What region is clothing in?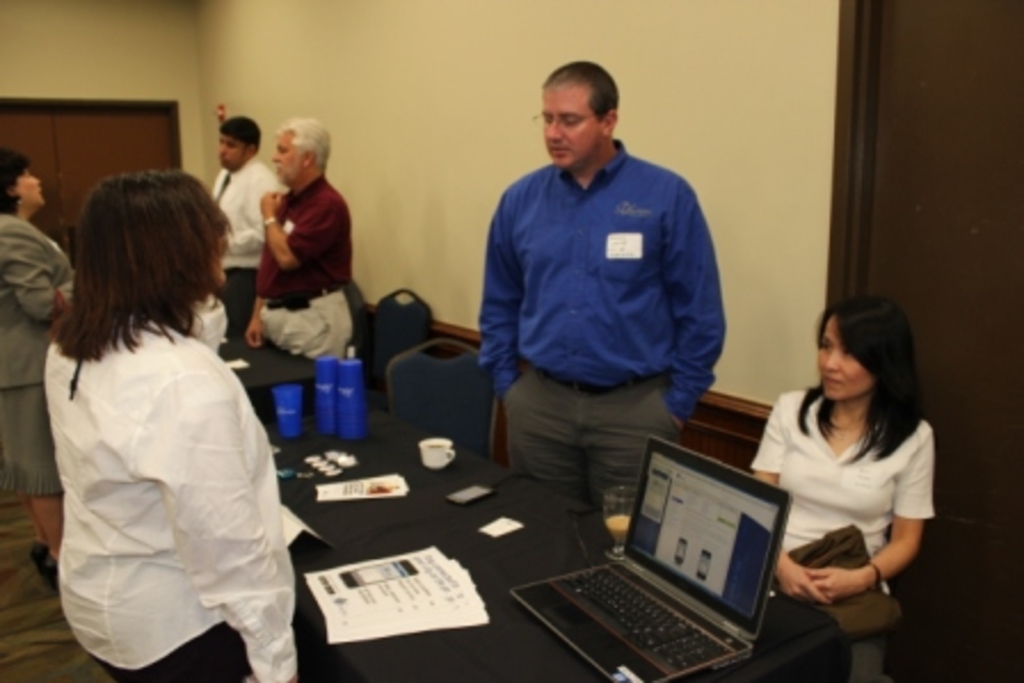
box(0, 210, 82, 493).
